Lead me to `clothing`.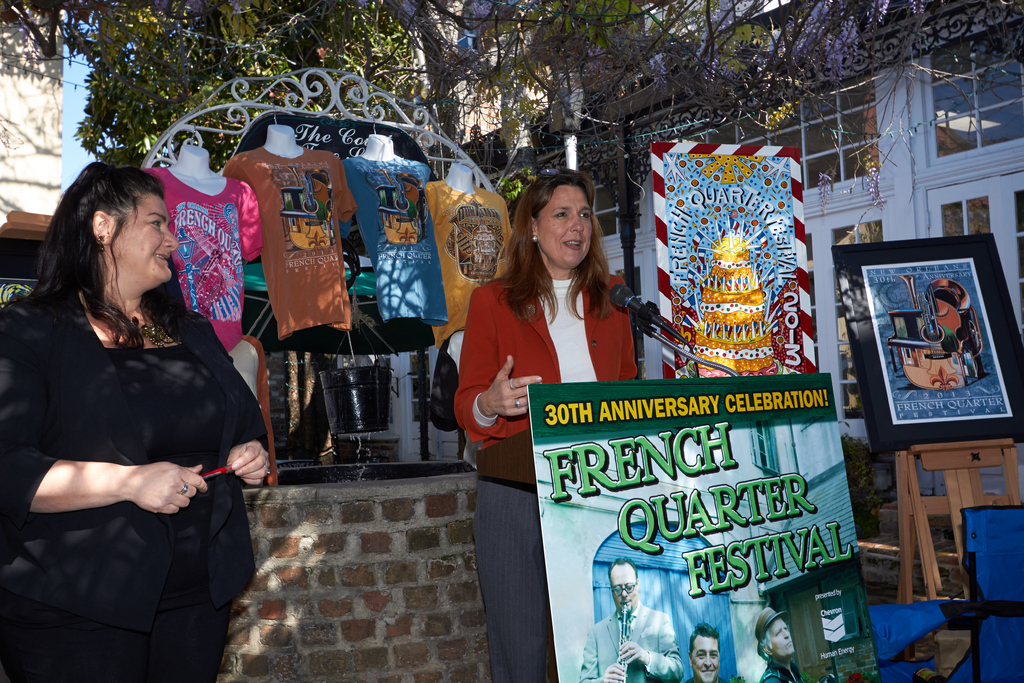
Lead to <box>761,658,808,682</box>.
